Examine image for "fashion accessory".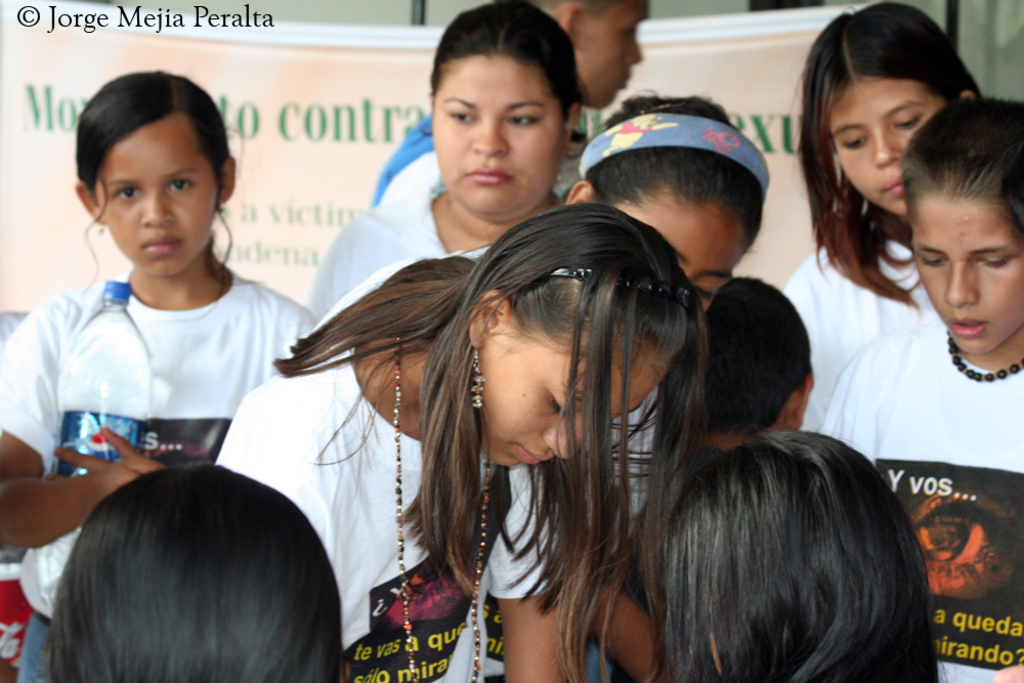
Examination result: [left=469, top=348, right=486, bottom=410].
